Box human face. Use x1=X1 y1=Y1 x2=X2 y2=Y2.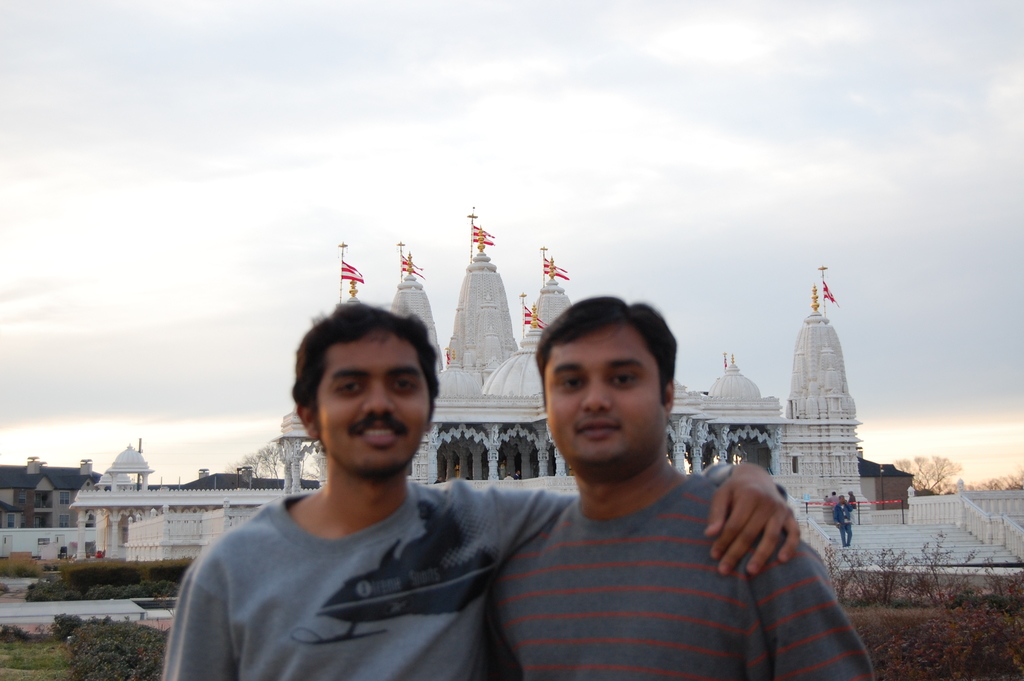
x1=316 y1=329 x2=431 y2=472.
